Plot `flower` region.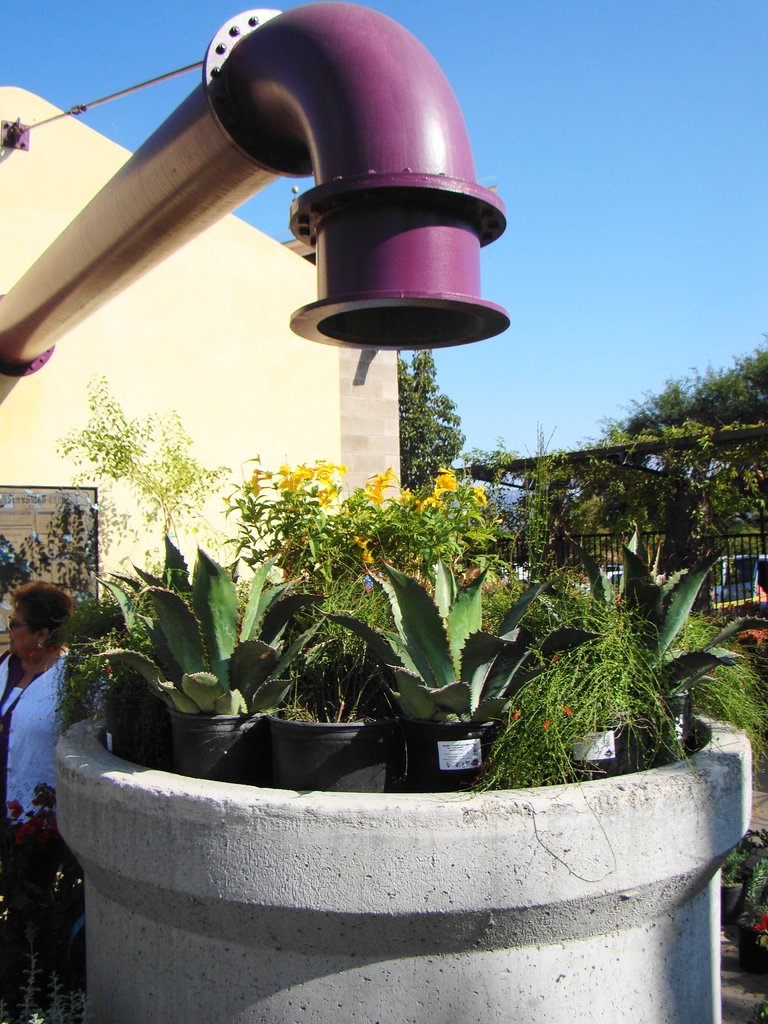
Plotted at bbox(350, 534, 371, 554).
